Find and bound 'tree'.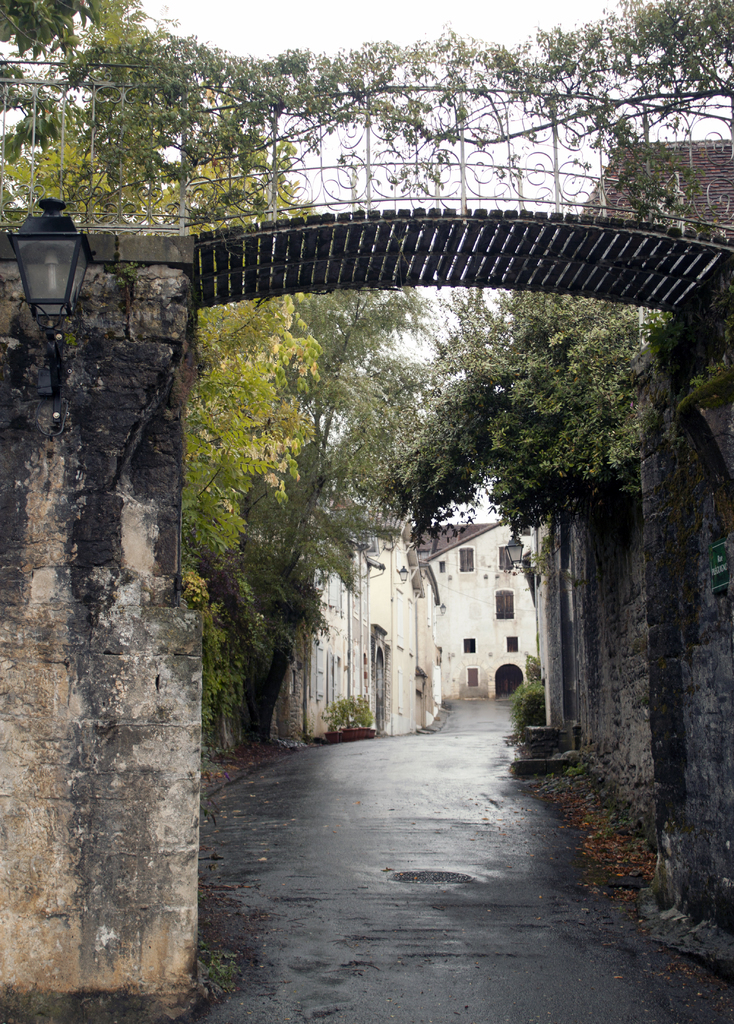
Bound: locate(0, 0, 341, 716).
